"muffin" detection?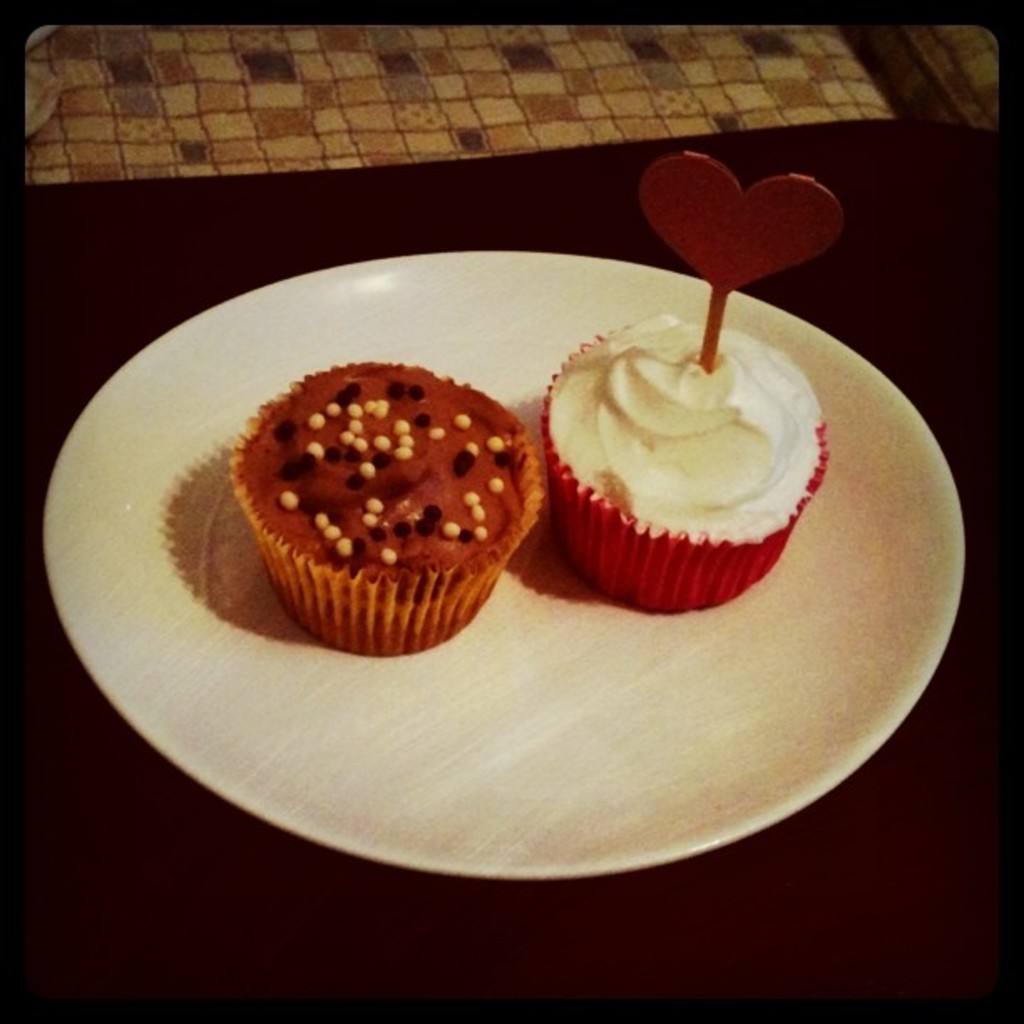
BBox(542, 308, 823, 612)
